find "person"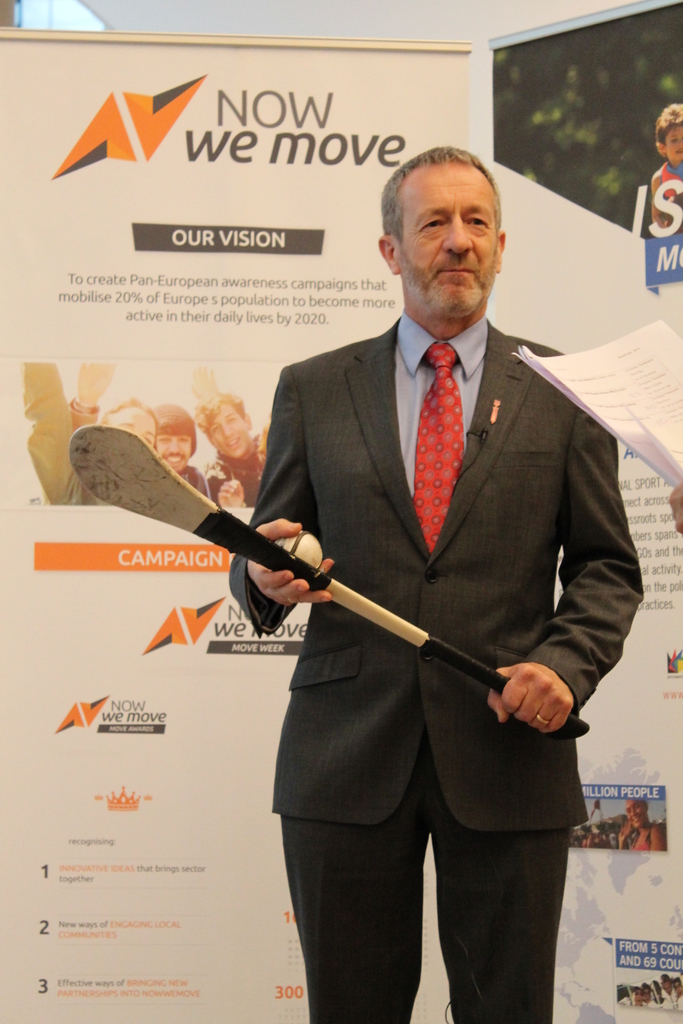
crop(175, 142, 616, 989)
